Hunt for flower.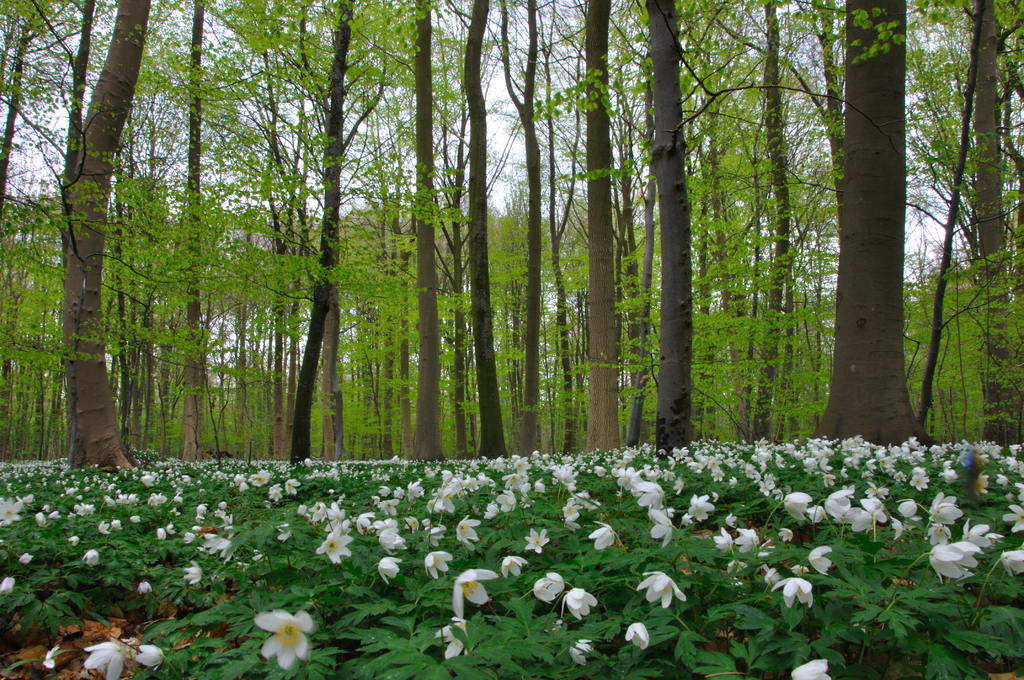
Hunted down at [left=619, top=622, right=653, bottom=649].
